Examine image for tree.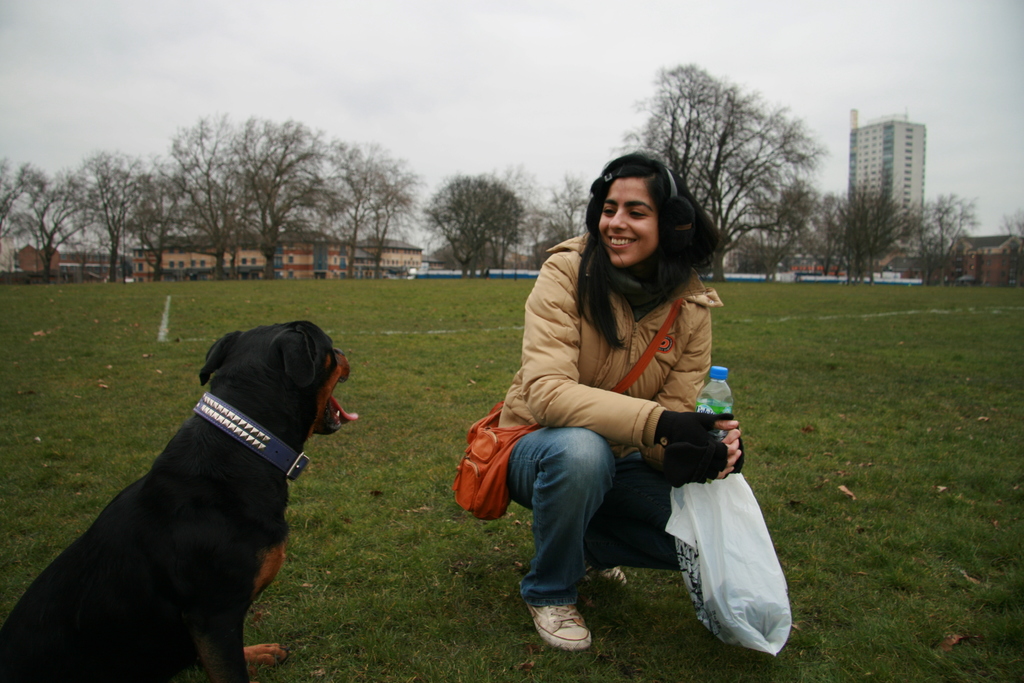
Examination result: Rect(618, 60, 828, 283).
